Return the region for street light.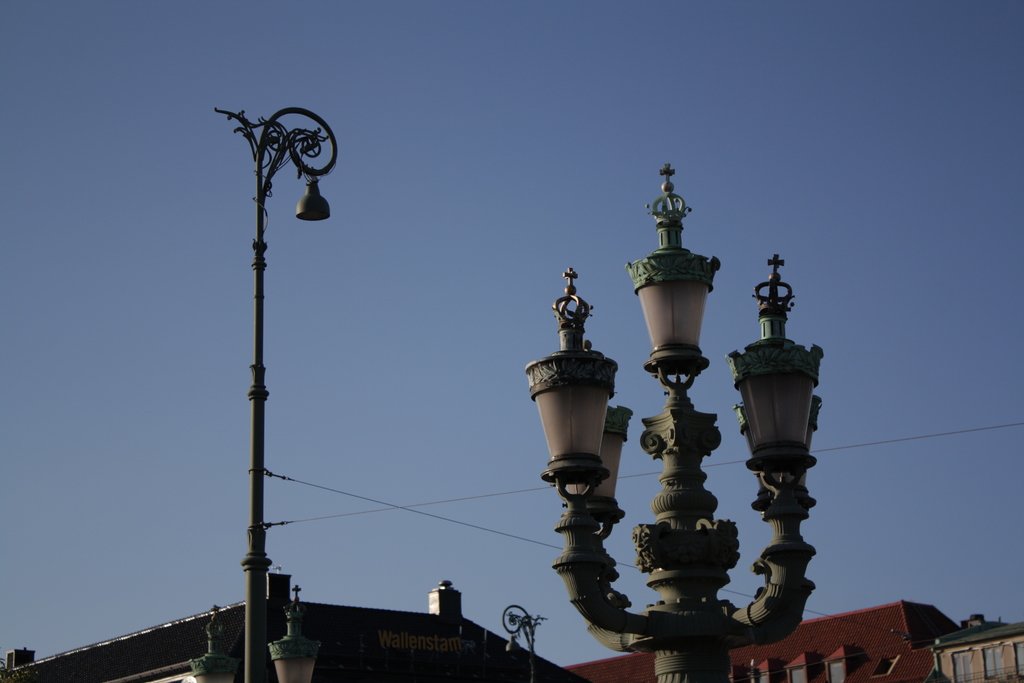
{"left": 499, "top": 607, "right": 546, "bottom": 679}.
